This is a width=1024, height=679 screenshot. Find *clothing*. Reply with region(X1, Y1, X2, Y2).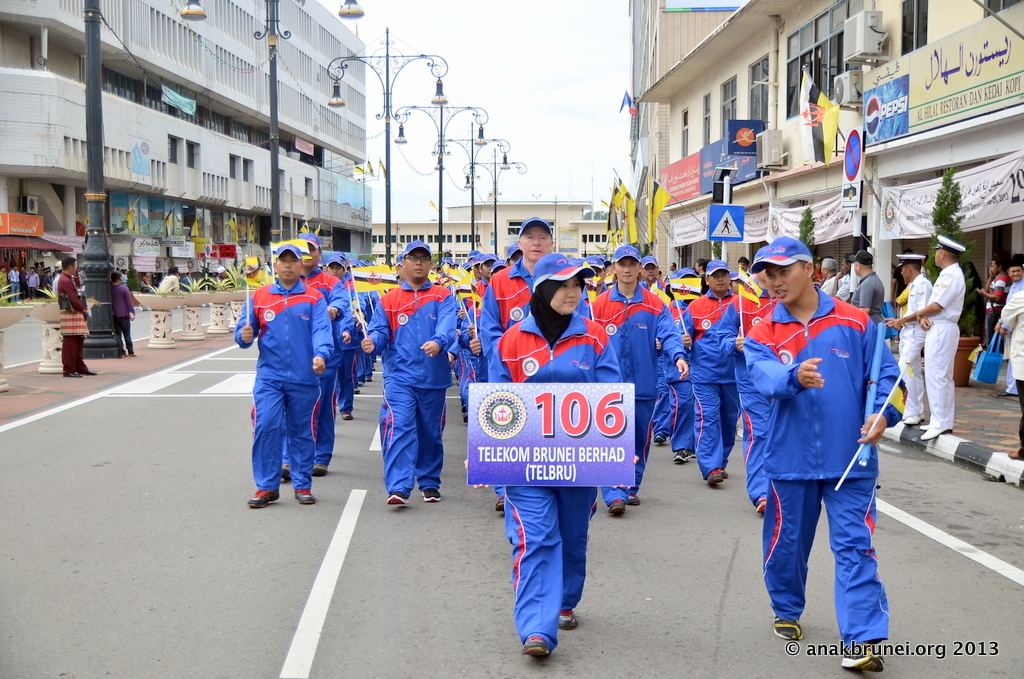
region(234, 248, 908, 649).
